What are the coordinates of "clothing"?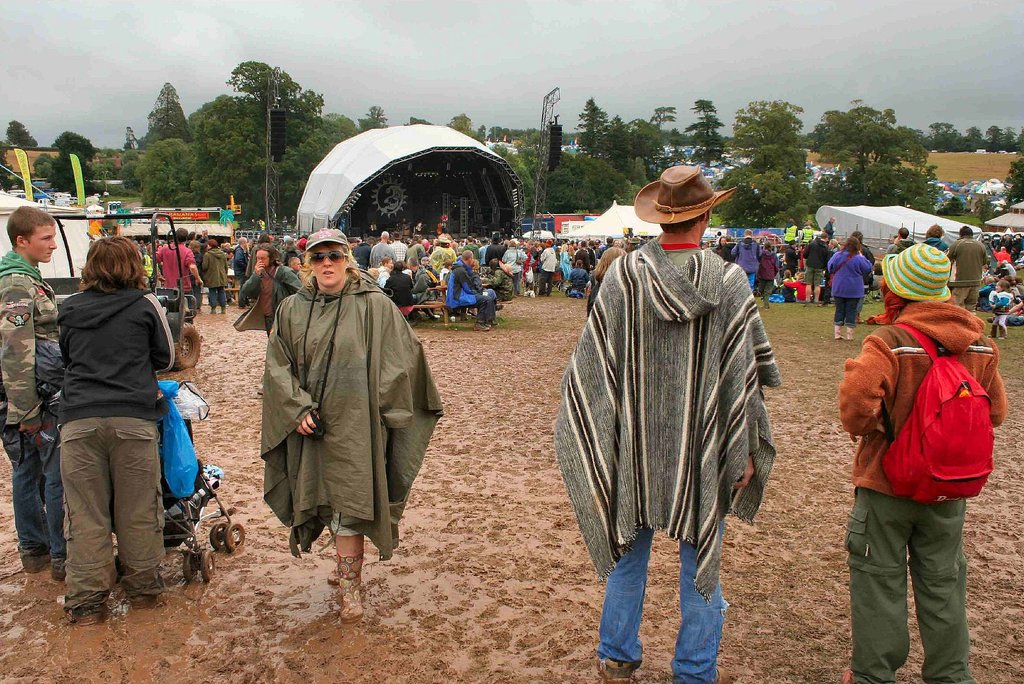
559, 176, 772, 651.
